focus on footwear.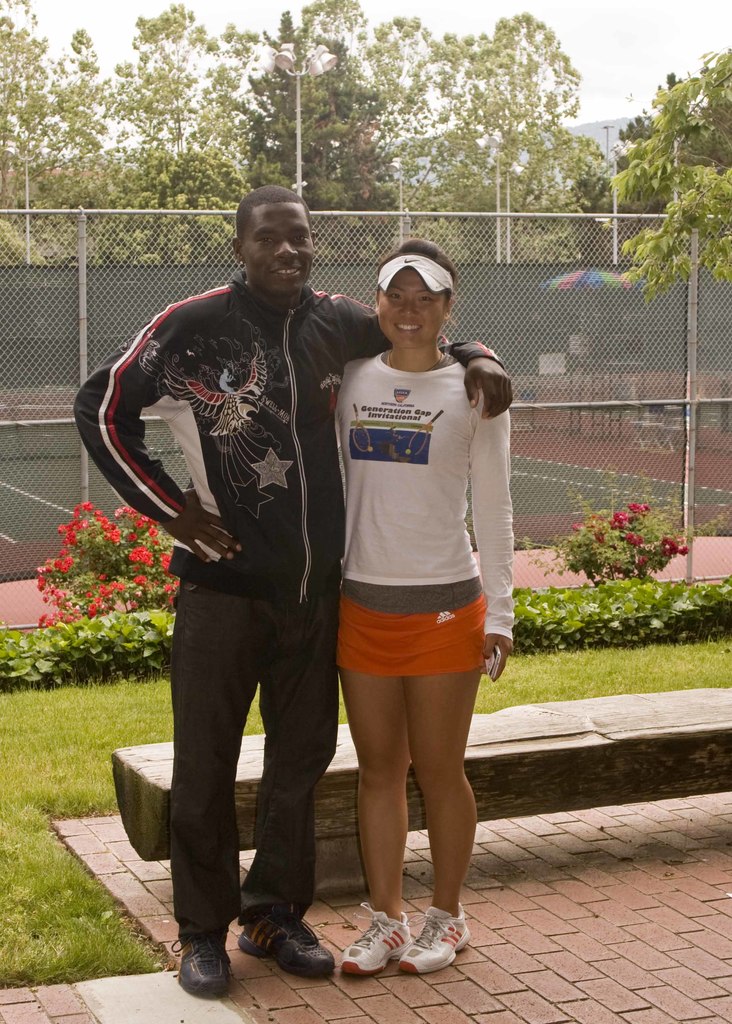
Focused at box=[168, 927, 238, 1001].
